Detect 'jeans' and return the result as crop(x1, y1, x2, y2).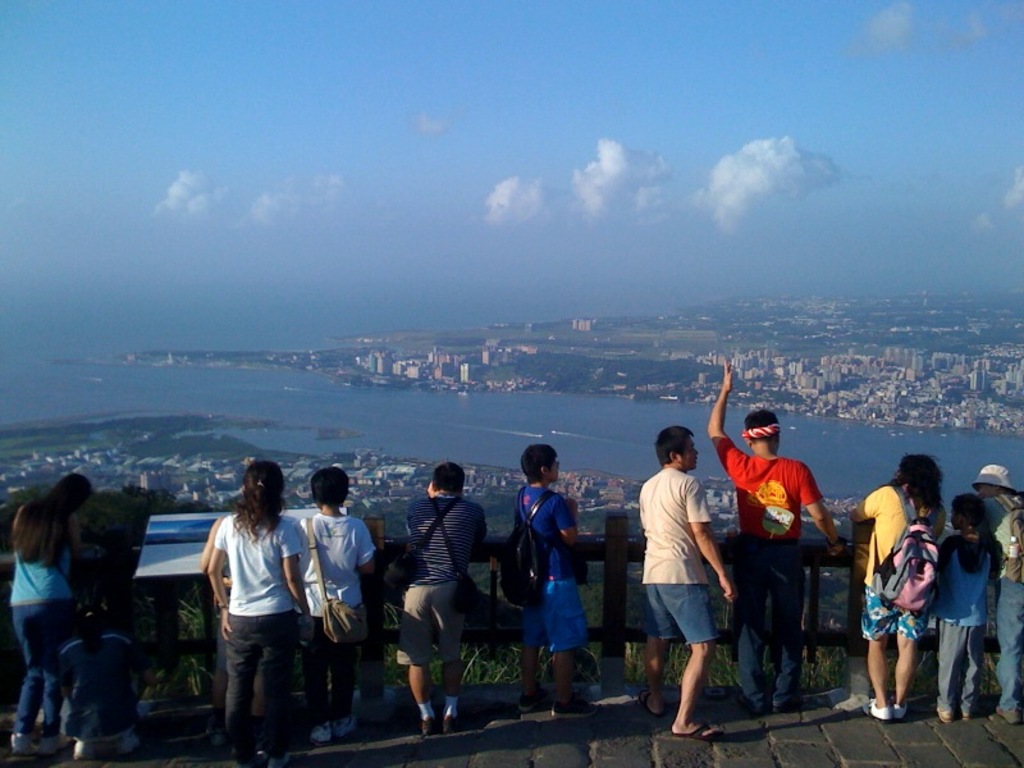
crop(14, 595, 78, 759).
